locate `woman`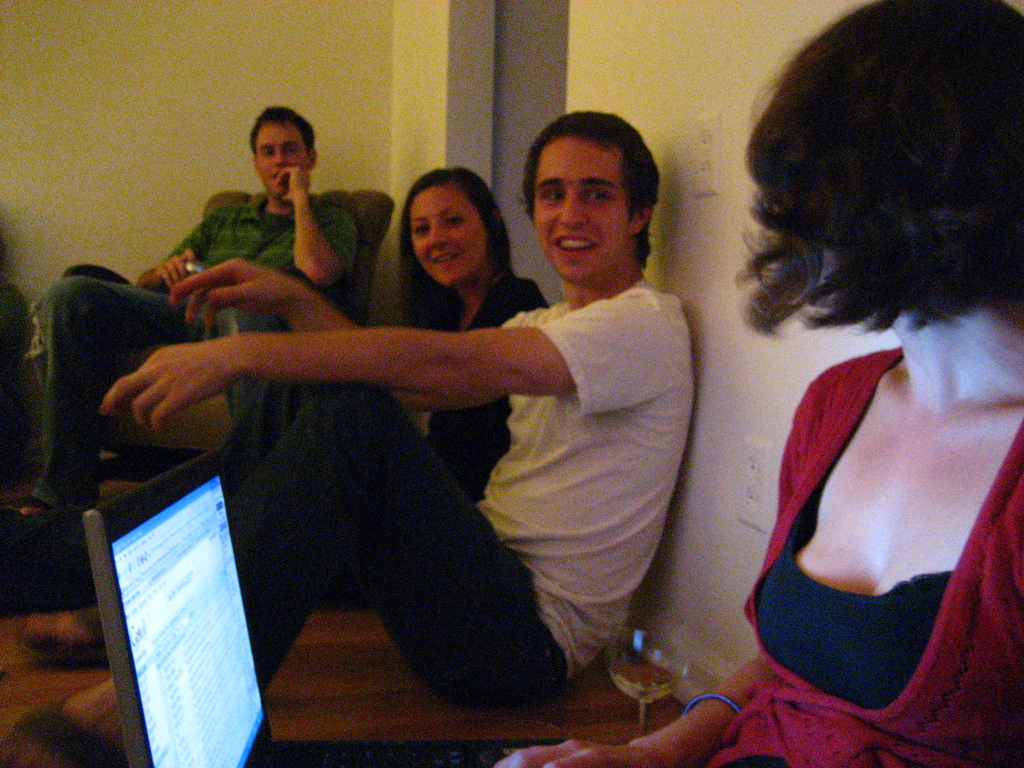
[left=391, top=167, right=552, bottom=506]
